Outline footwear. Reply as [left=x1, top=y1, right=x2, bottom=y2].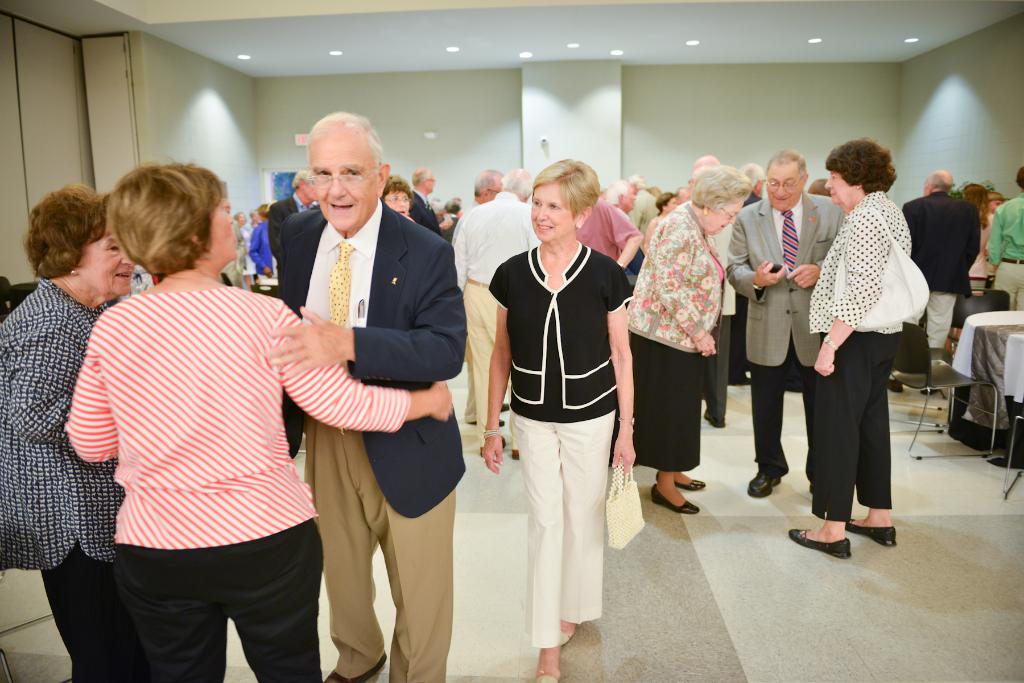
[left=846, top=522, right=896, bottom=546].
